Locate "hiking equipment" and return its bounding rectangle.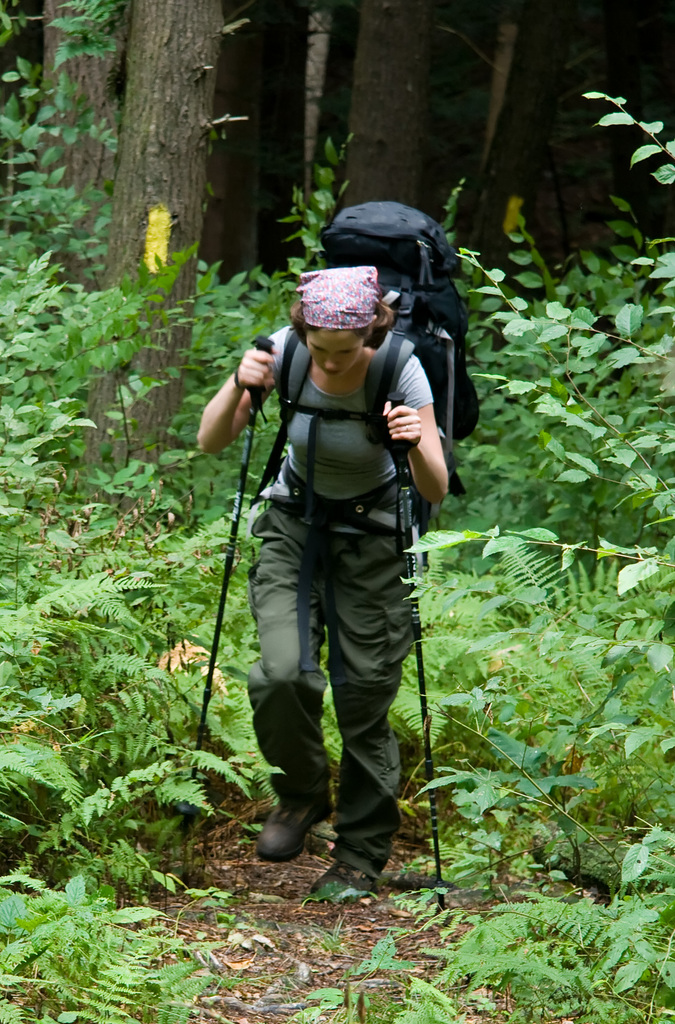
181:329:272:855.
